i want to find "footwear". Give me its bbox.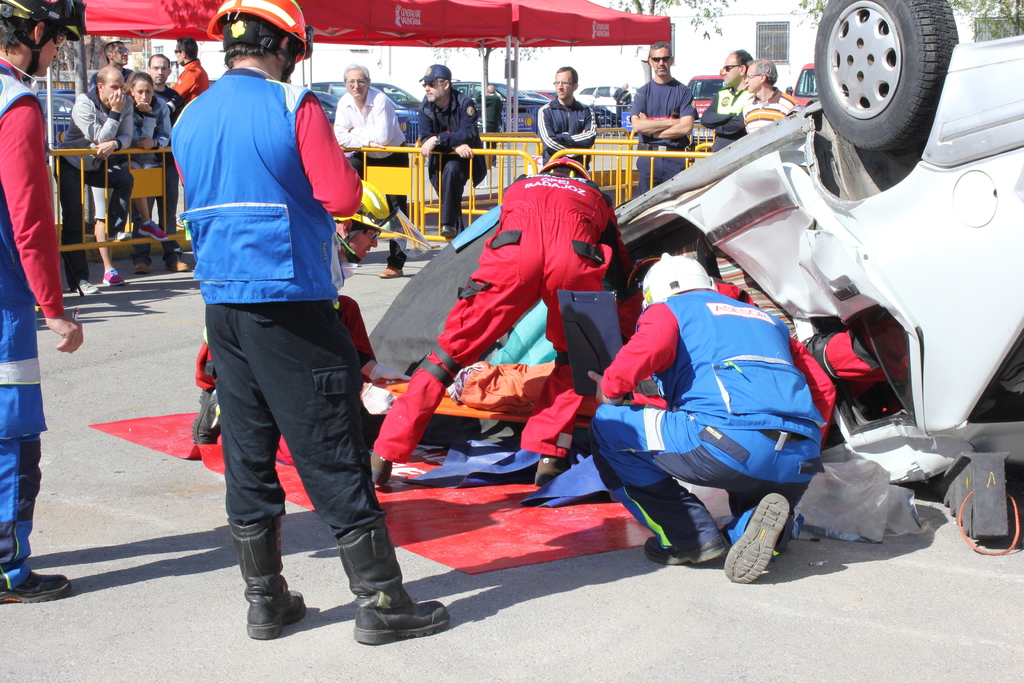
rect(351, 579, 452, 647).
